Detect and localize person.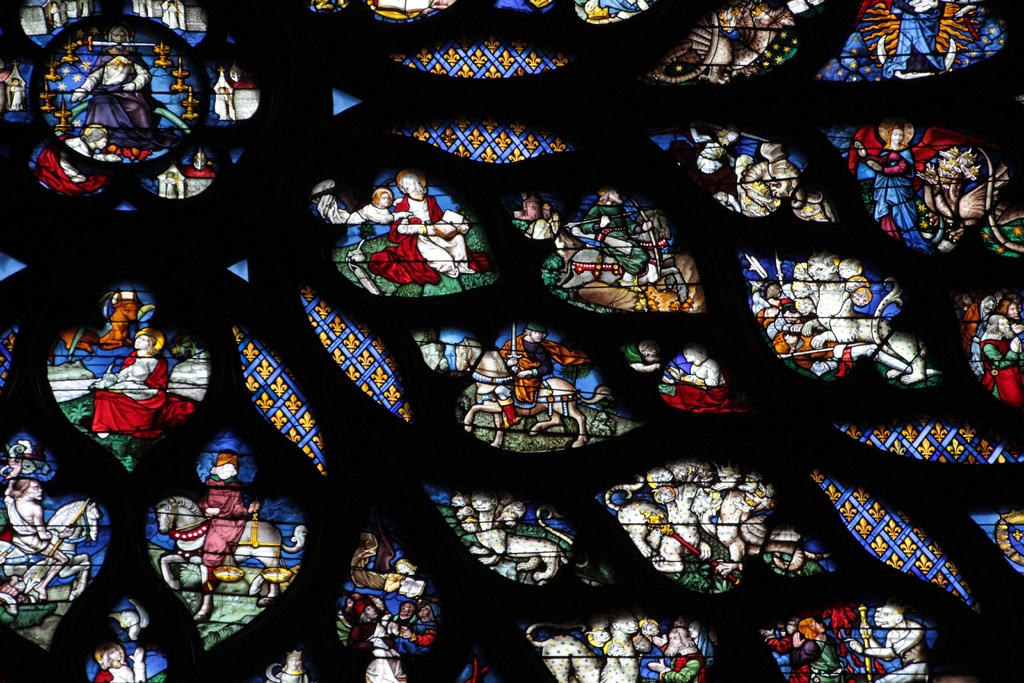
Localized at rect(345, 189, 428, 297).
